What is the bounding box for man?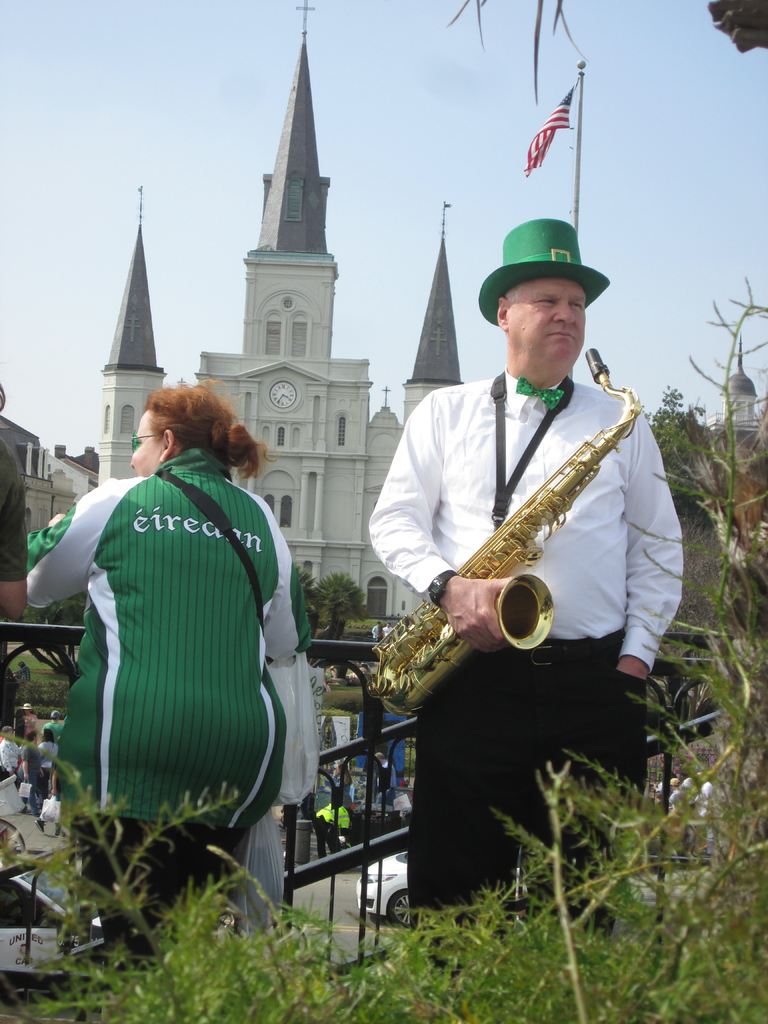
{"x1": 371, "y1": 132, "x2": 678, "y2": 904}.
